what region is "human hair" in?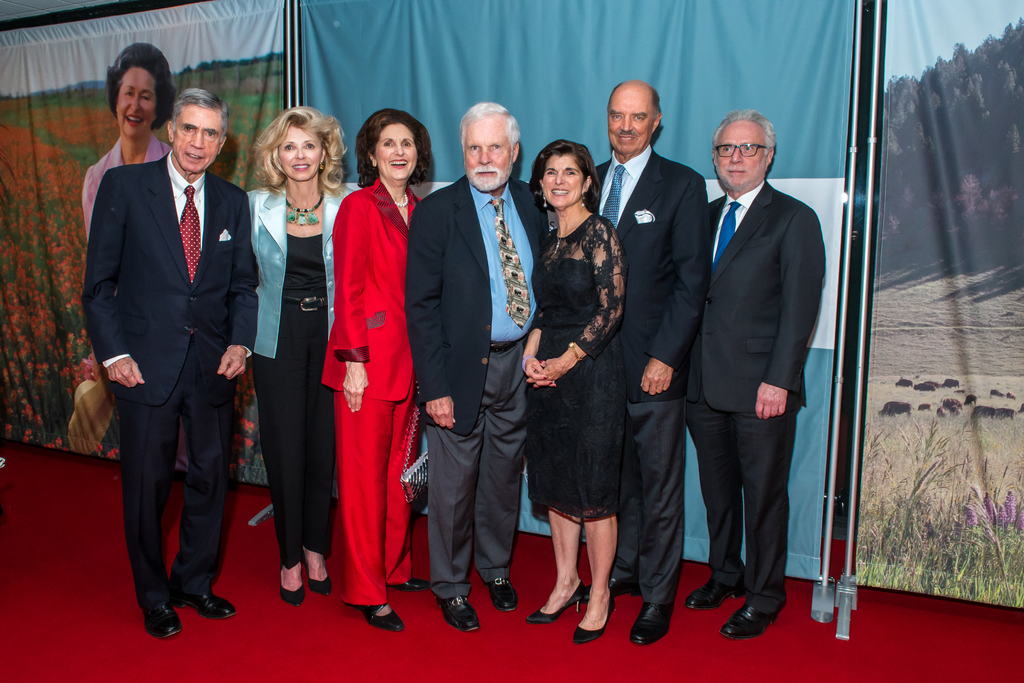
pyautogui.locateOnScreen(711, 108, 781, 162).
